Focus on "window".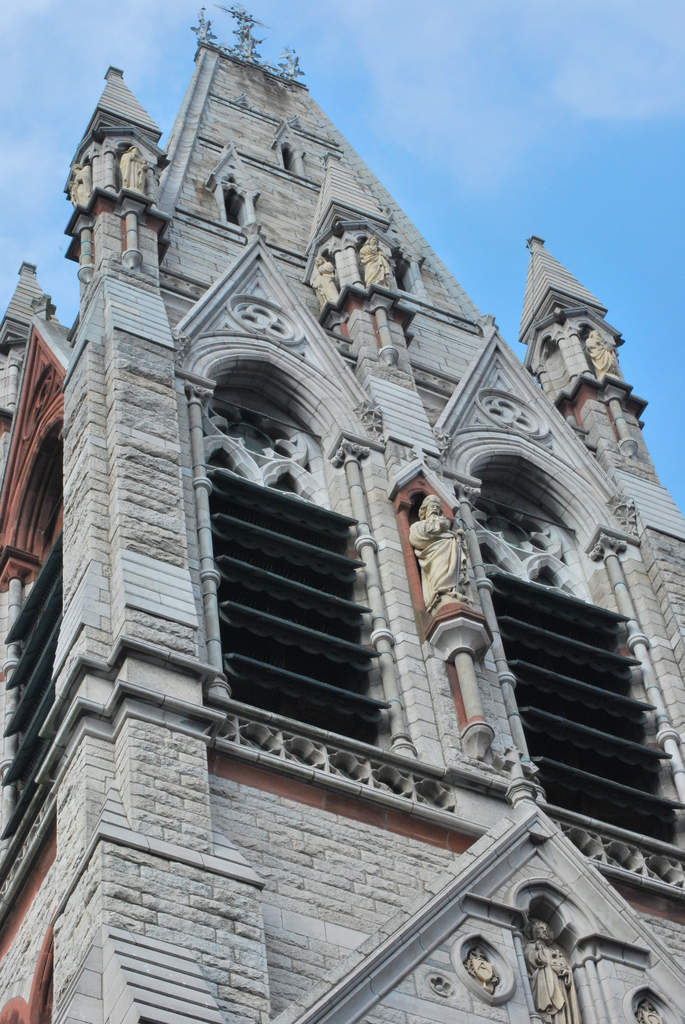
Focused at rect(0, 529, 68, 879).
